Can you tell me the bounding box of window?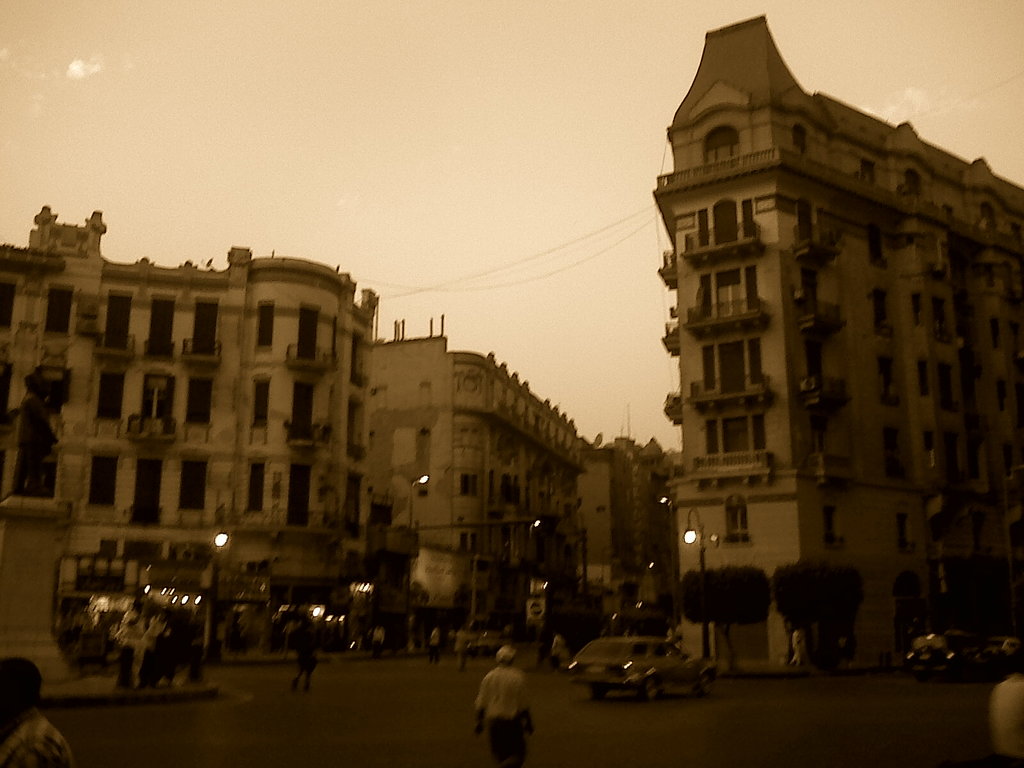
select_region(236, 461, 275, 520).
